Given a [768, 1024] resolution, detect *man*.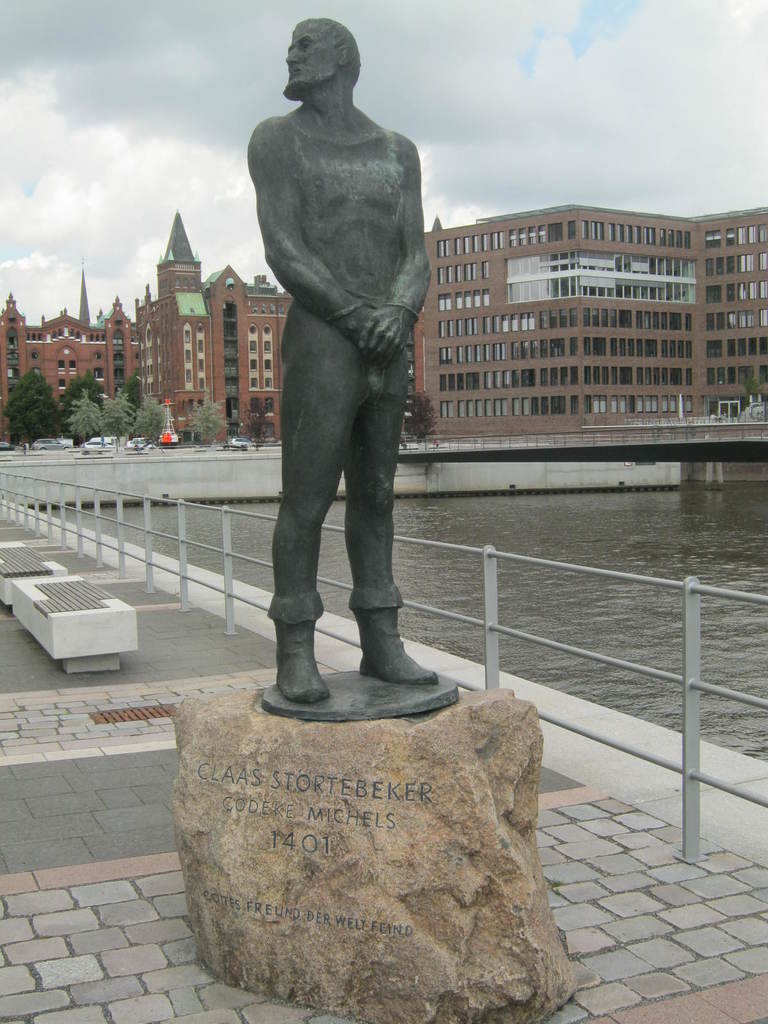
x1=229, y1=32, x2=437, y2=716.
